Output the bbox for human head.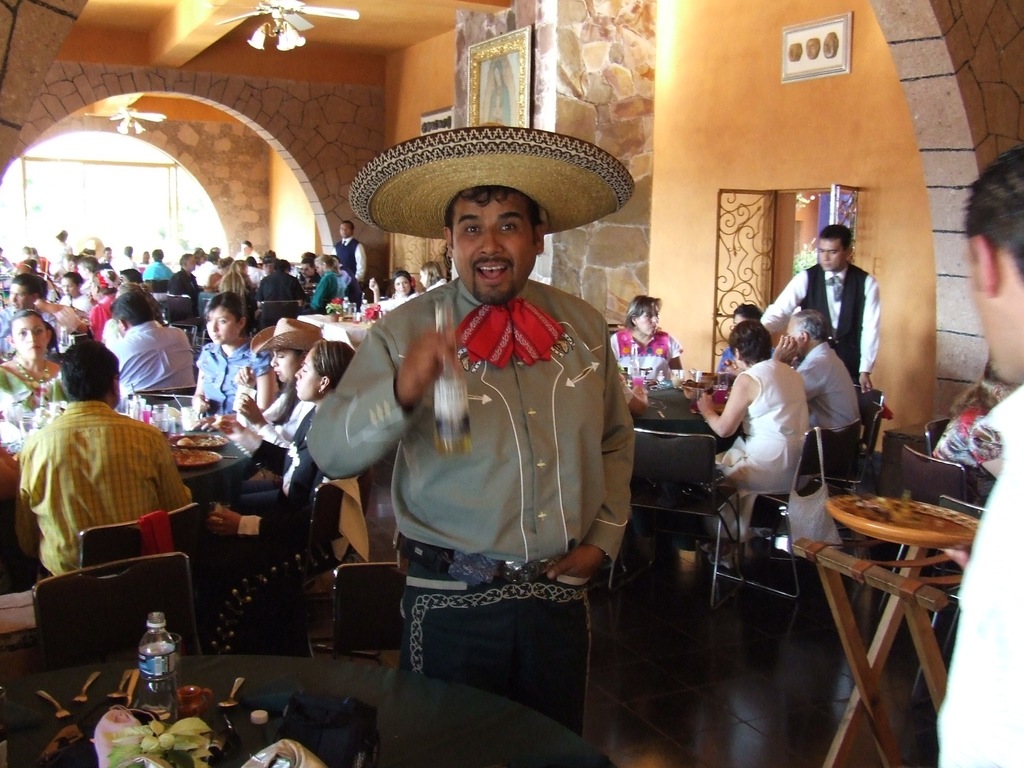
BBox(60, 273, 81, 299).
